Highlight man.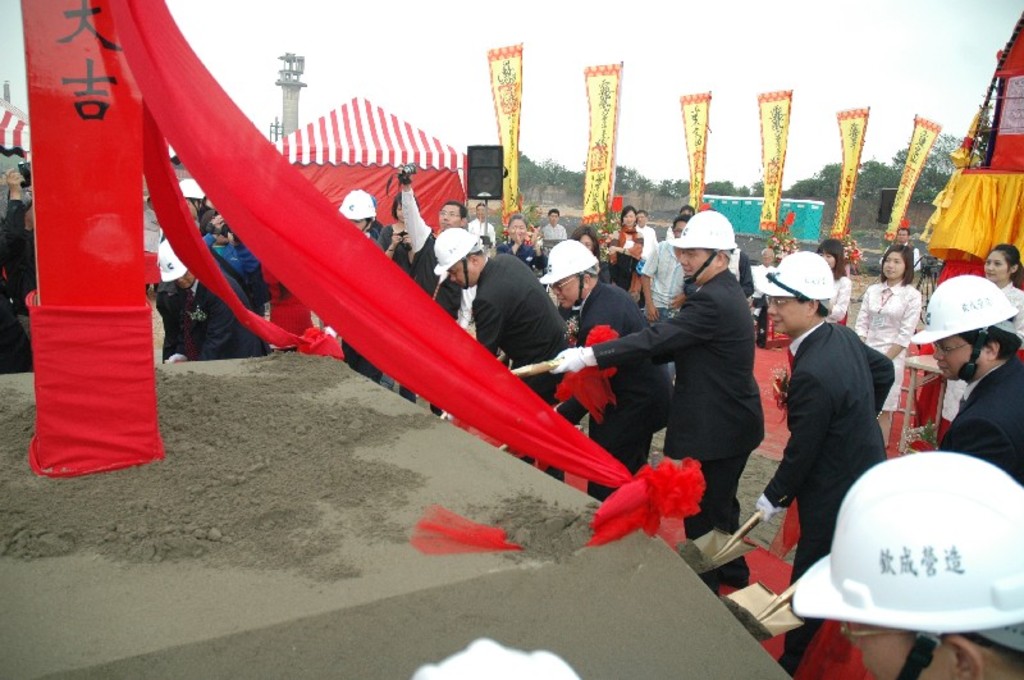
Highlighted region: pyautogui.locateOnScreen(910, 275, 1023, 480).
